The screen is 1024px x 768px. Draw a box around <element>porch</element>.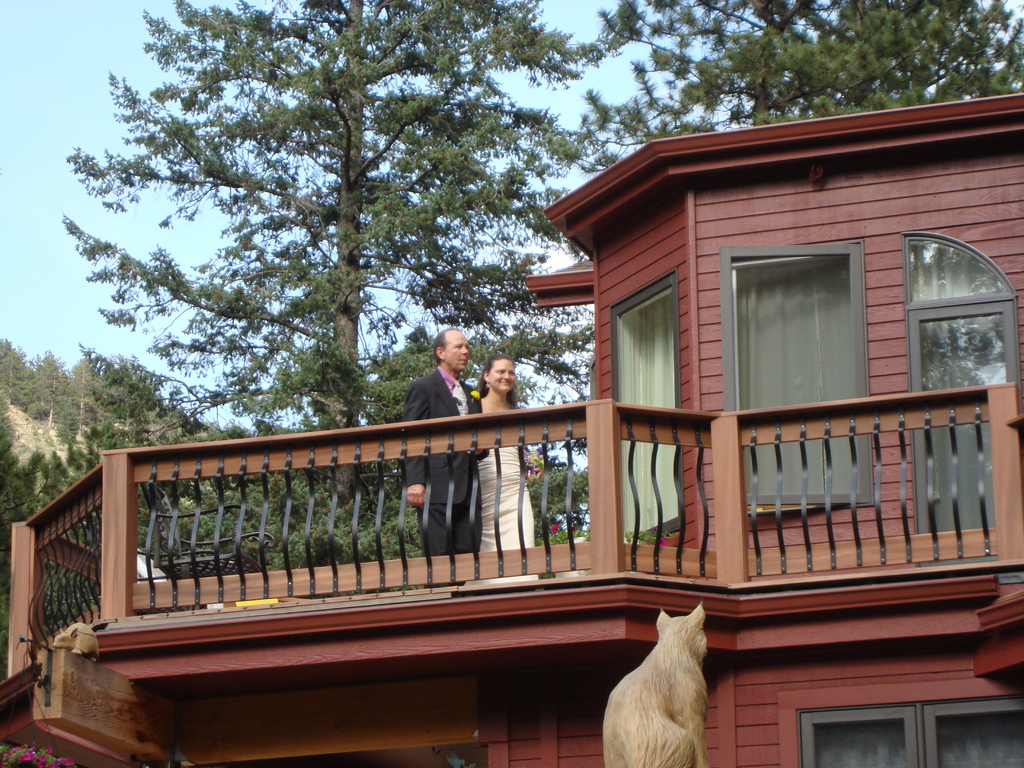
select_region(0, 379, 1023, 689).
